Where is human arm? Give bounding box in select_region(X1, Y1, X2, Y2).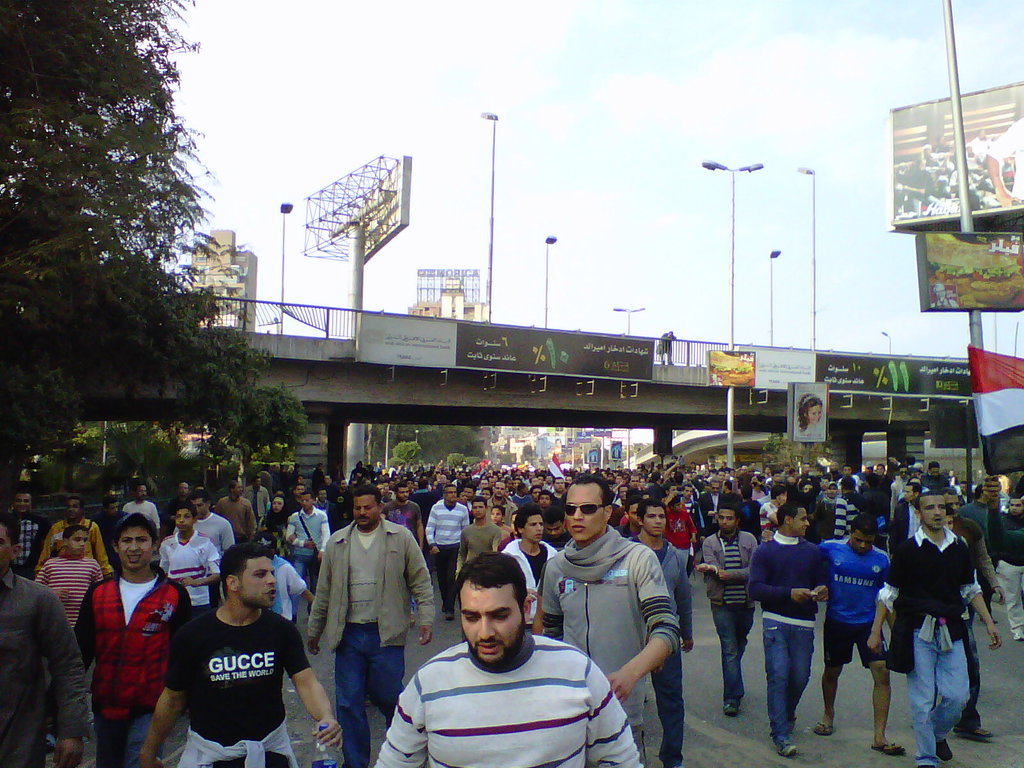
select_region(35, 560, 46, 585).
